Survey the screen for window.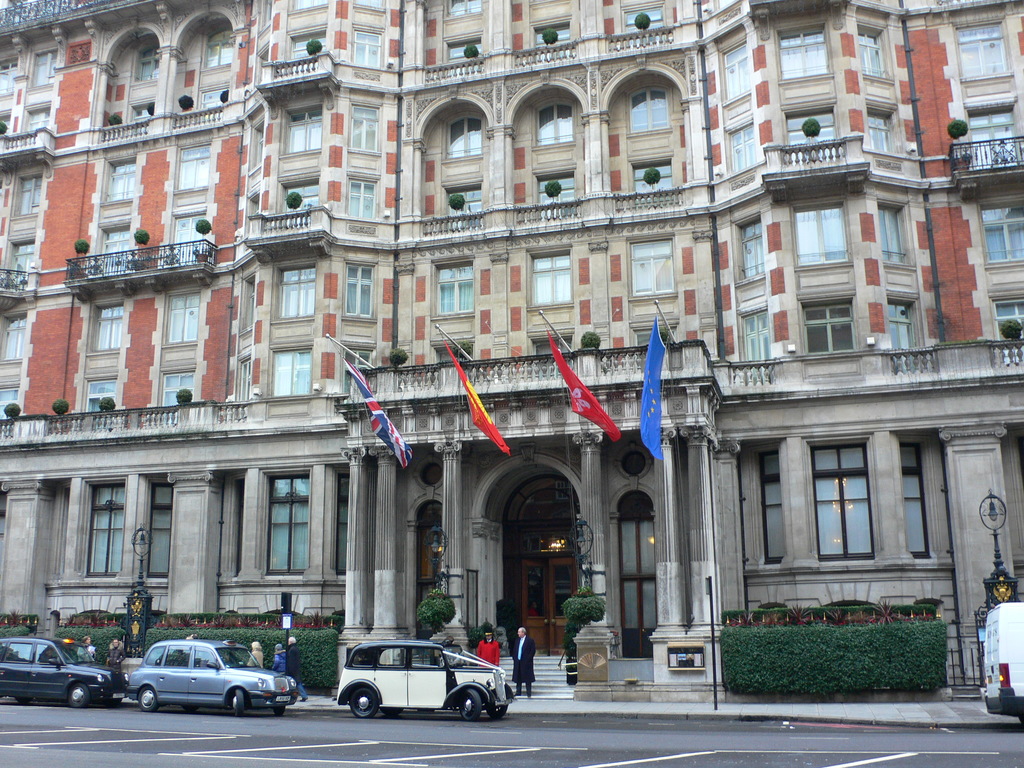
Survey found: BBox(736, 214, 768, 286).
